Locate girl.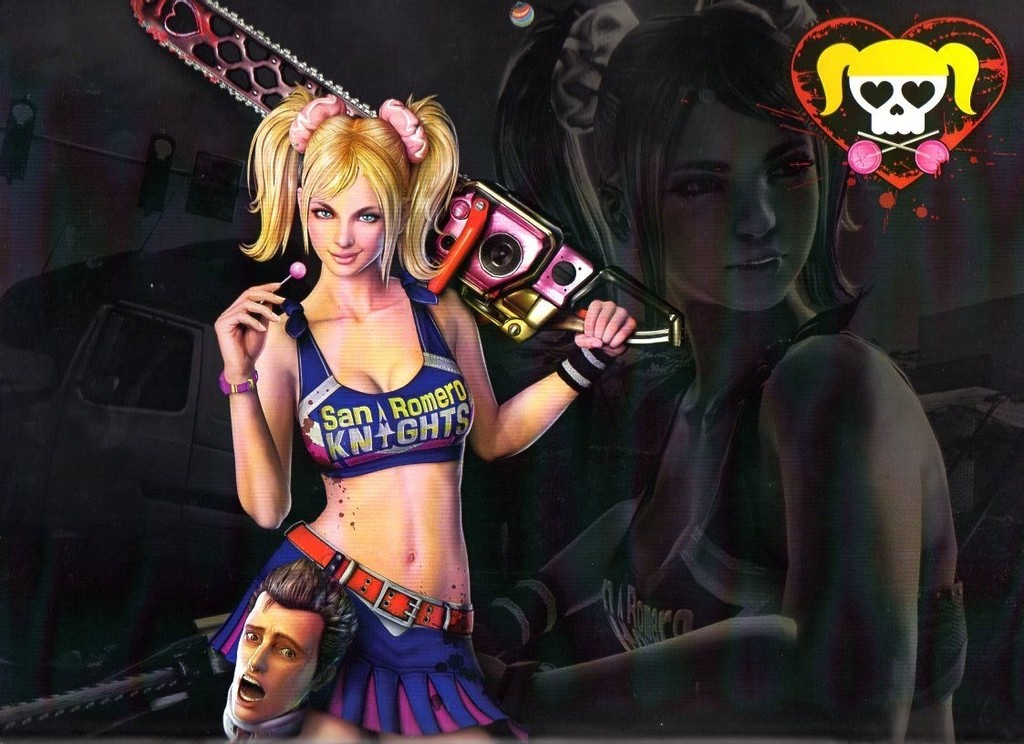
Bounding box: 212,82,636,743.
